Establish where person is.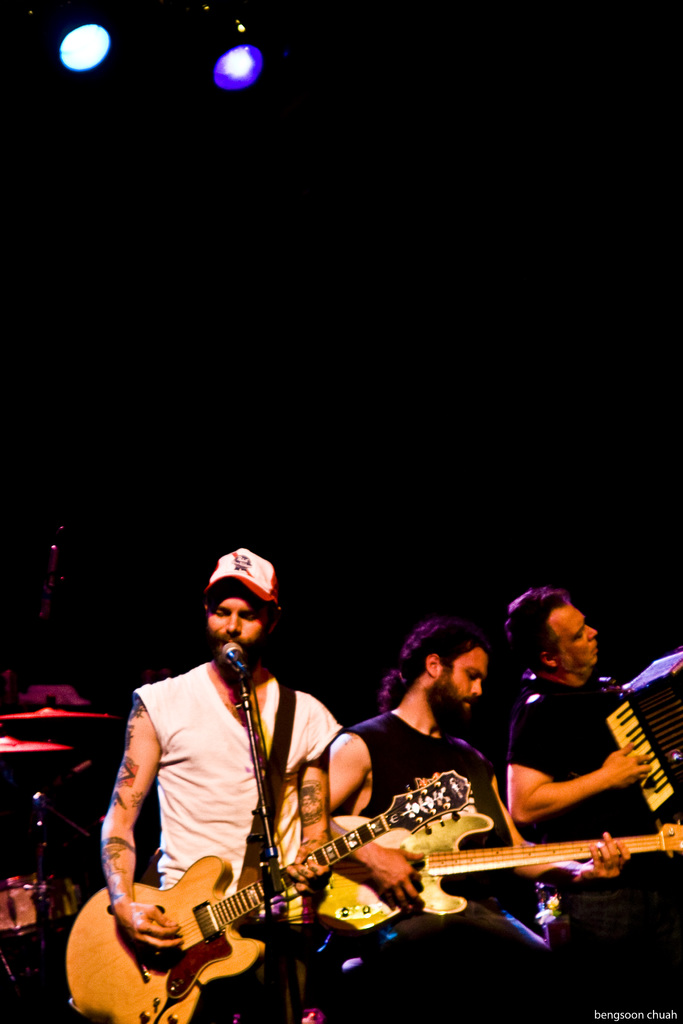
Established at [left=500, top=581, right=659, bottom=940].
